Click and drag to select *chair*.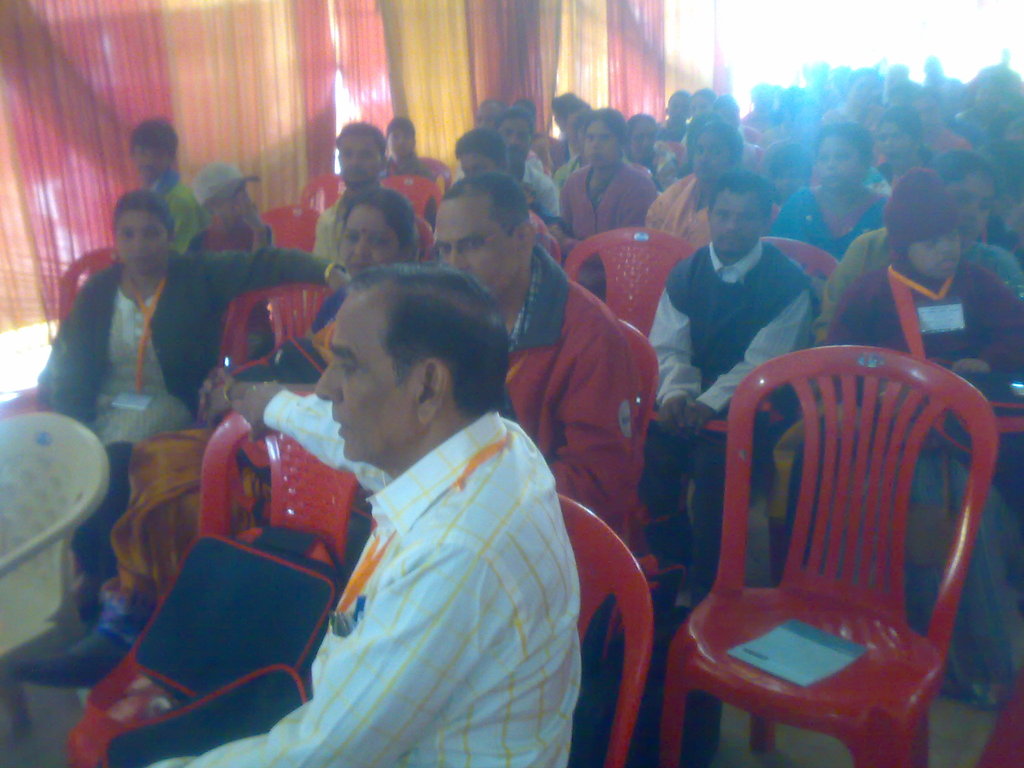
Selection: 599, 315, 659, 668.
